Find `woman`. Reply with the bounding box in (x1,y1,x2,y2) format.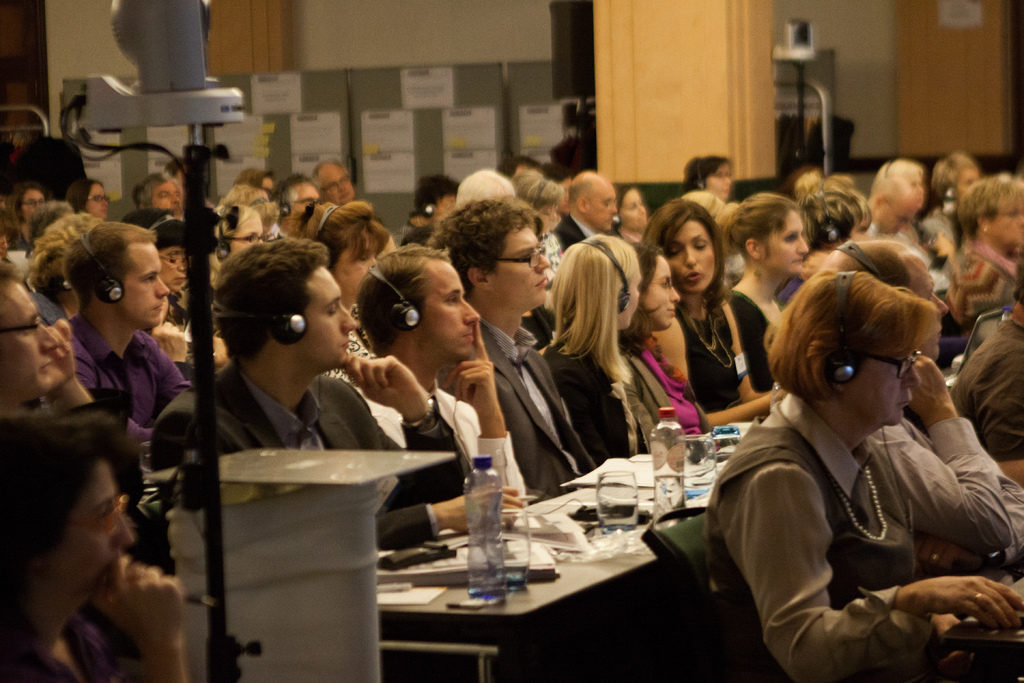
(537,241,650,467).
